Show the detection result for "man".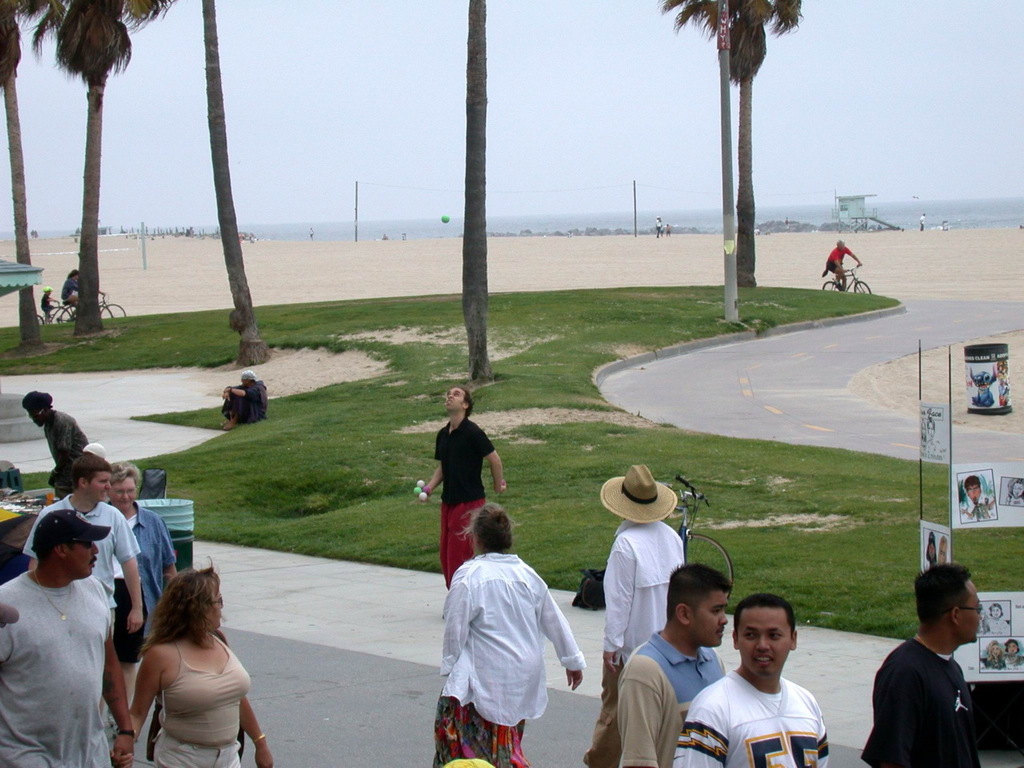
<box>13,457,139,638</box>.
